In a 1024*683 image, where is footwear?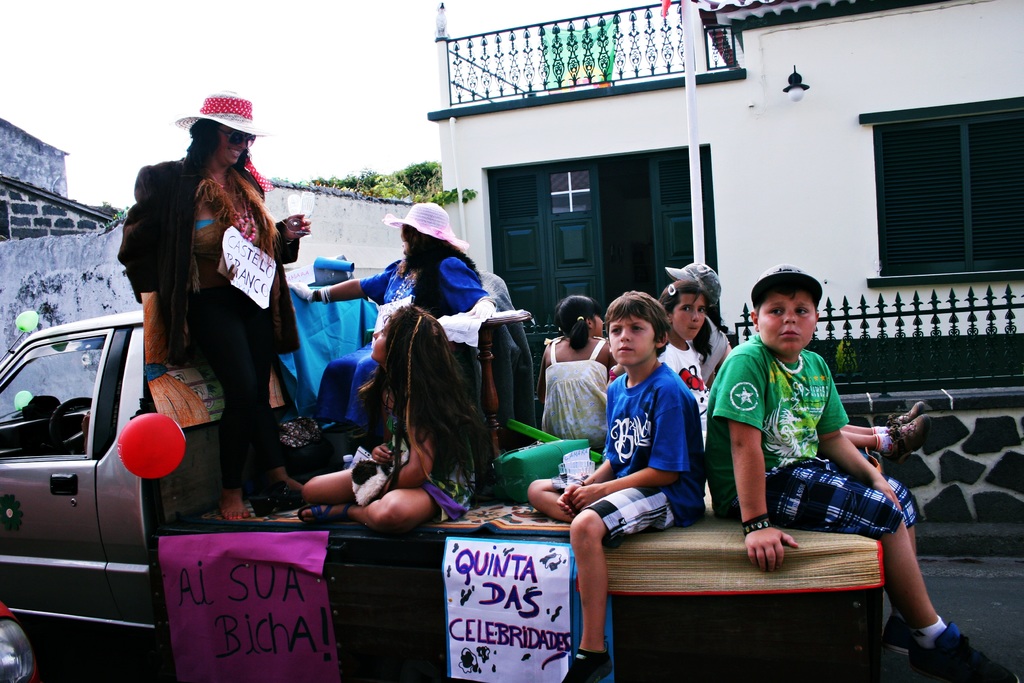
BBox(886, 415, 934, 467).
